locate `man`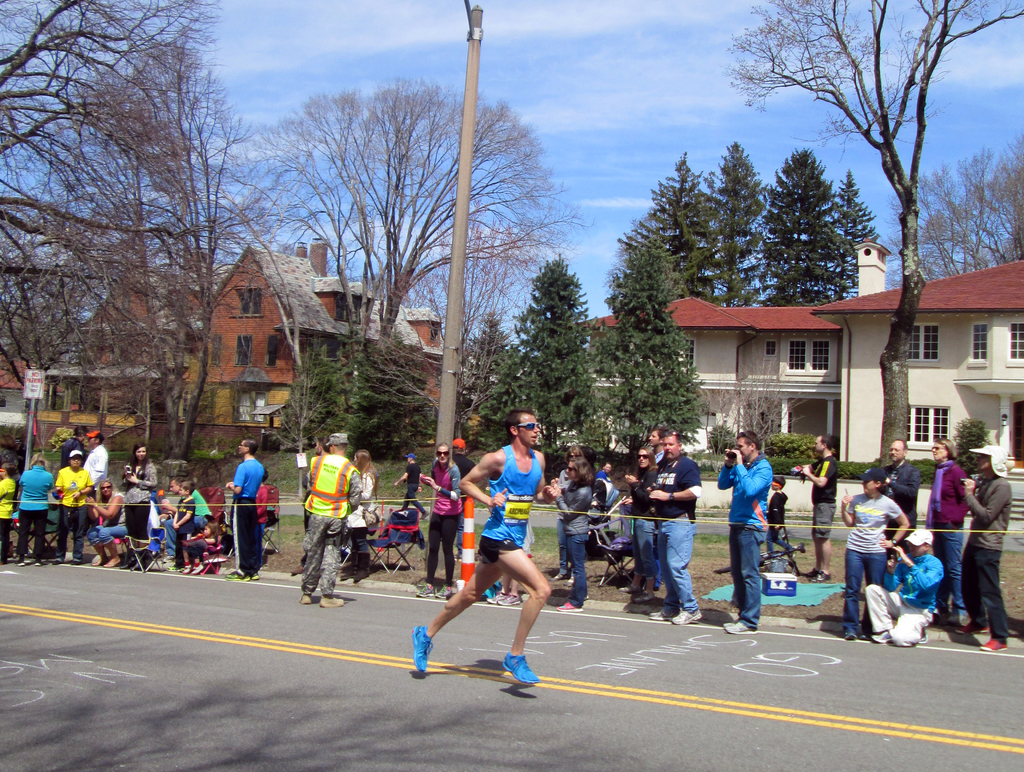
883 438 918 531
